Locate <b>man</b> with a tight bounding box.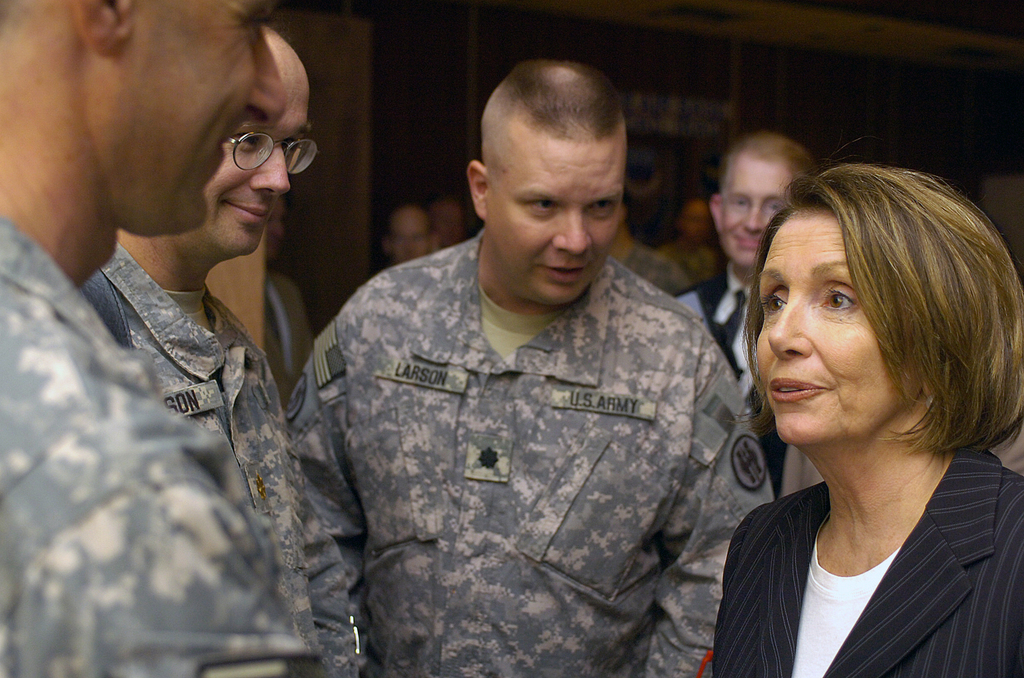
(677,124,824,405).
